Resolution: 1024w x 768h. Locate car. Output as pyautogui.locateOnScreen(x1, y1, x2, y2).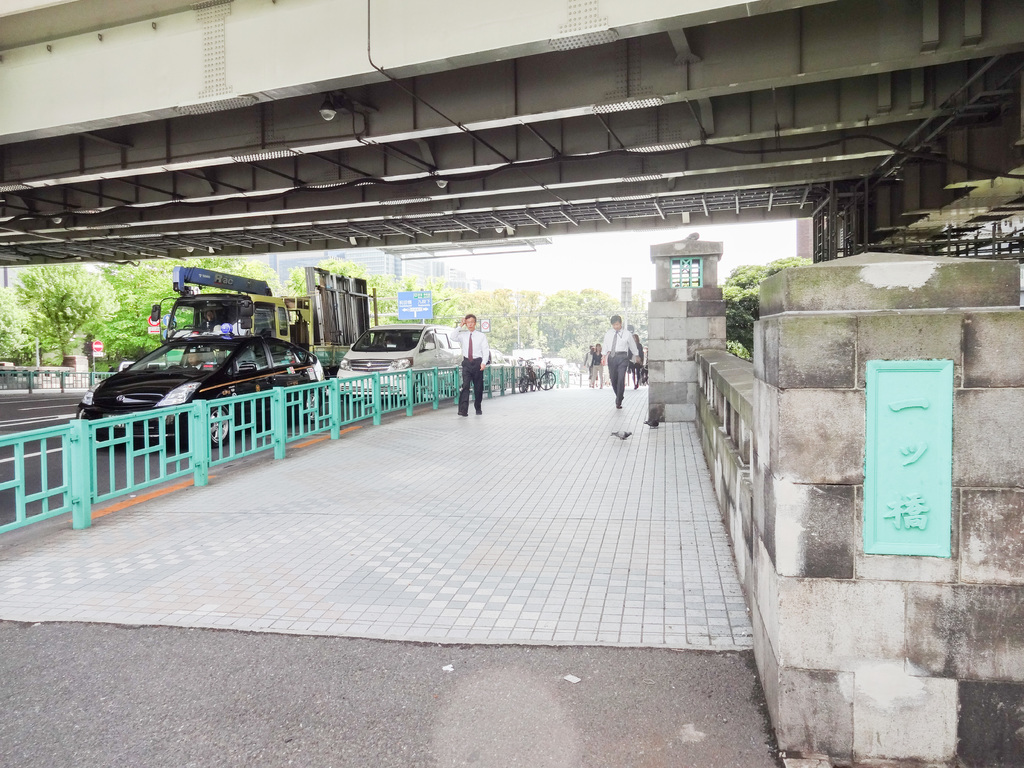
pyautogui.locateOnScreen(77, 324, 325, 462).
